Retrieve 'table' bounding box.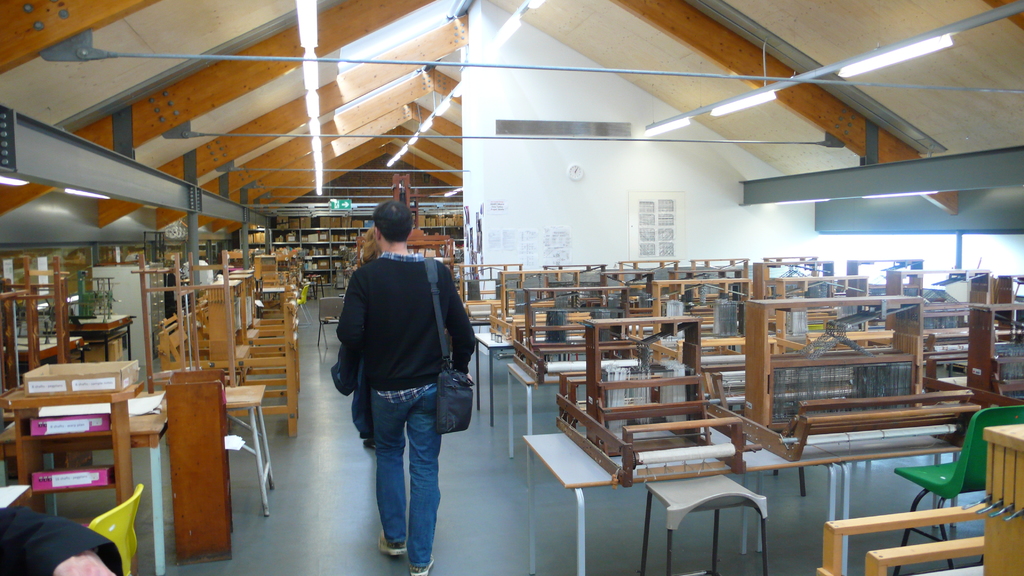
Bounding box: [504, 356, 751, 457].
